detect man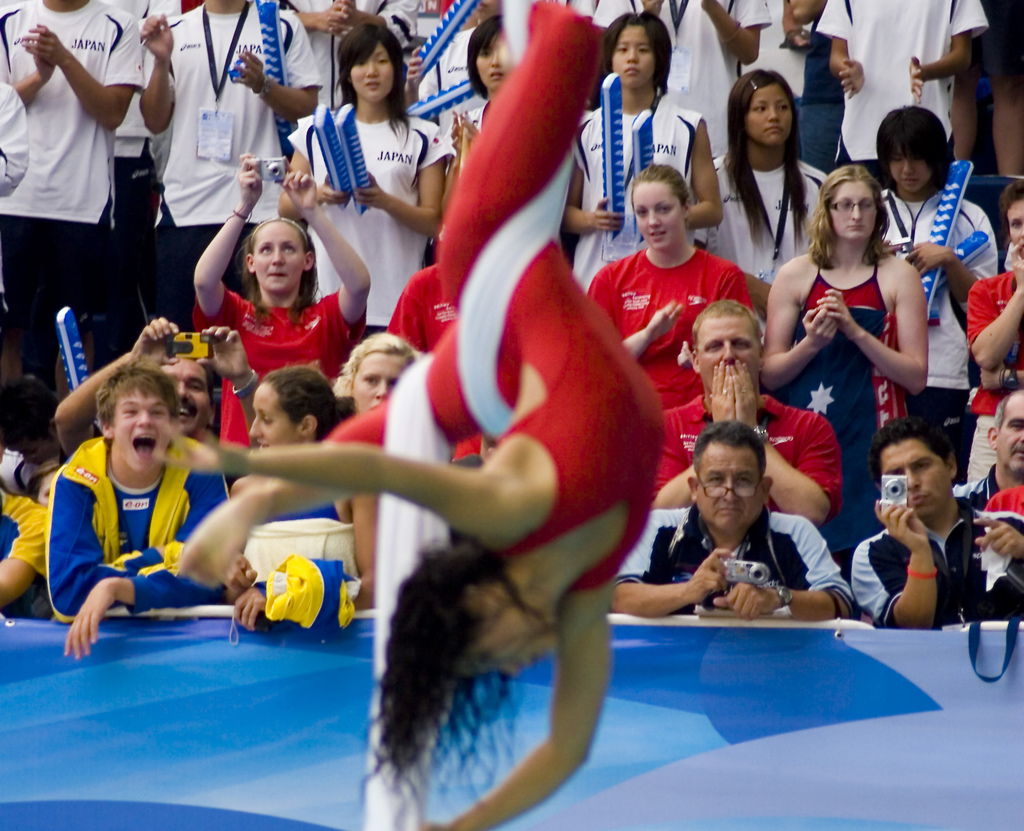
rect(842, 421, 1023, 633)
